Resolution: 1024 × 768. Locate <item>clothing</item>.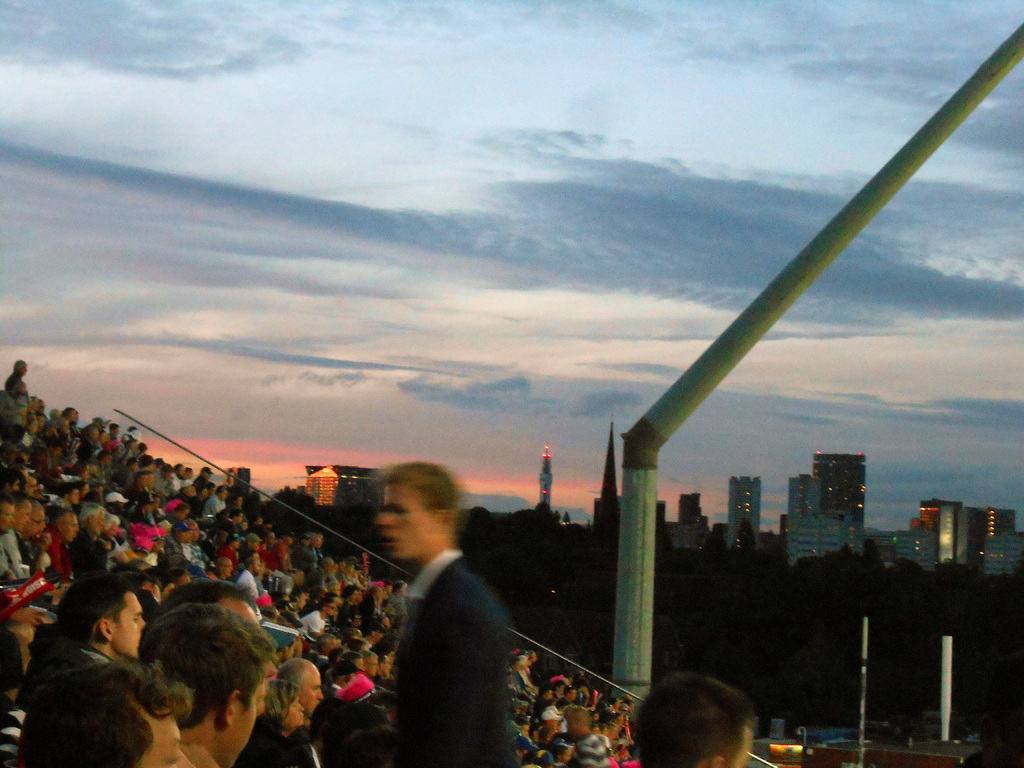
337 673 370 695.
